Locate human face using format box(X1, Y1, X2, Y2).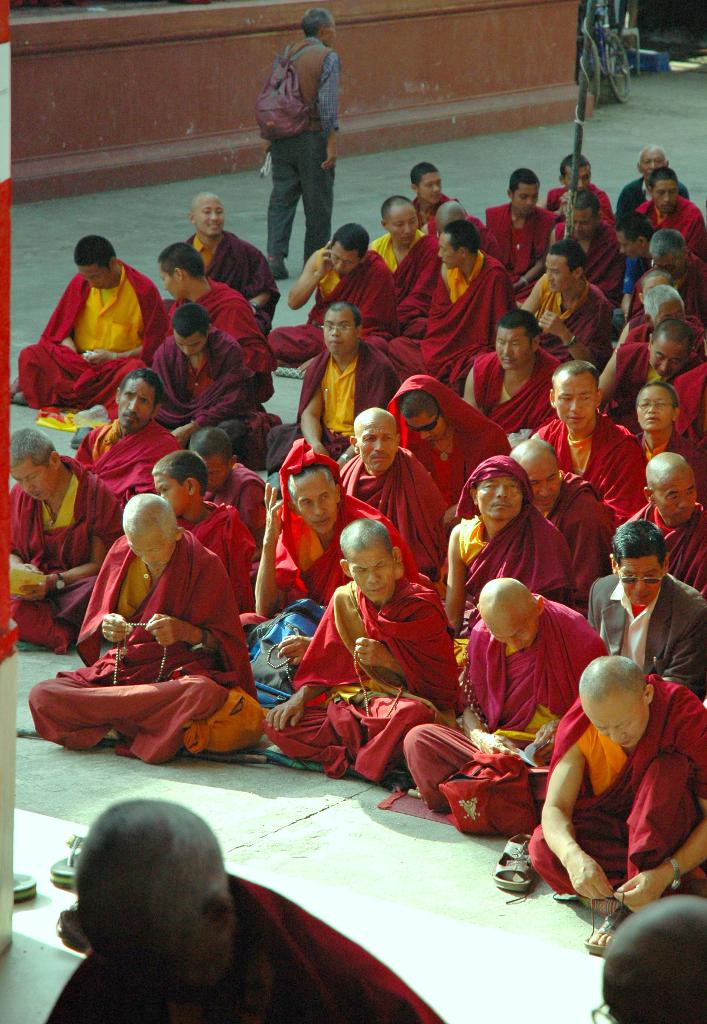
box(516, 182, 539, 217).
